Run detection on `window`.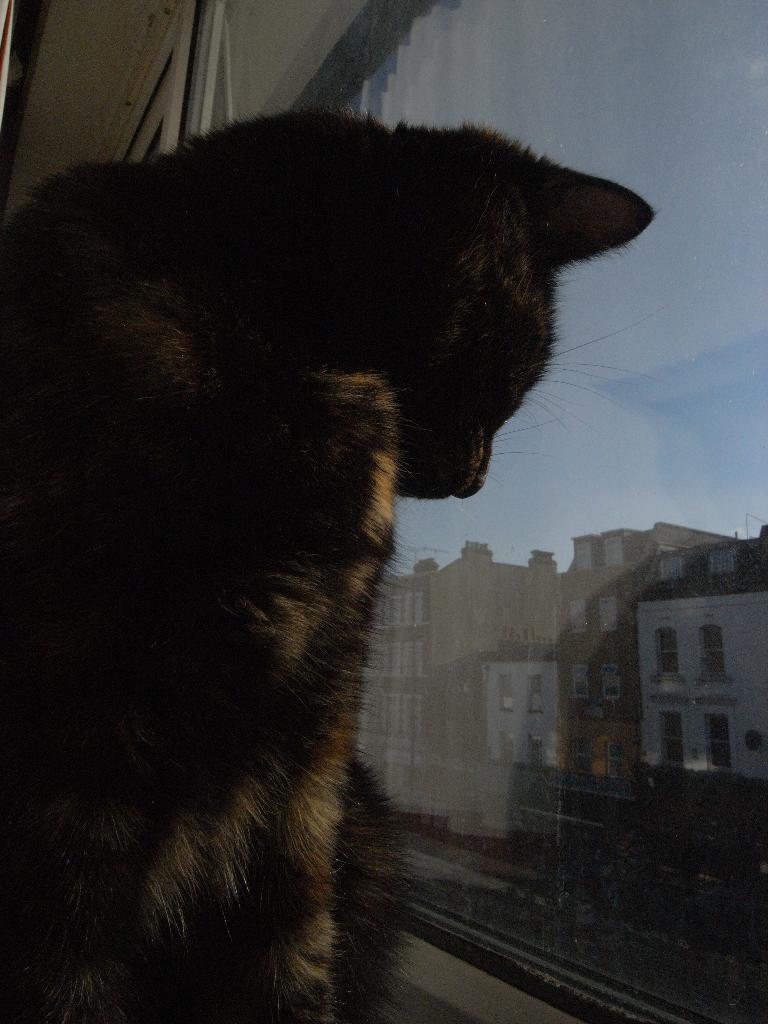
Result: [576,665,593,697].
